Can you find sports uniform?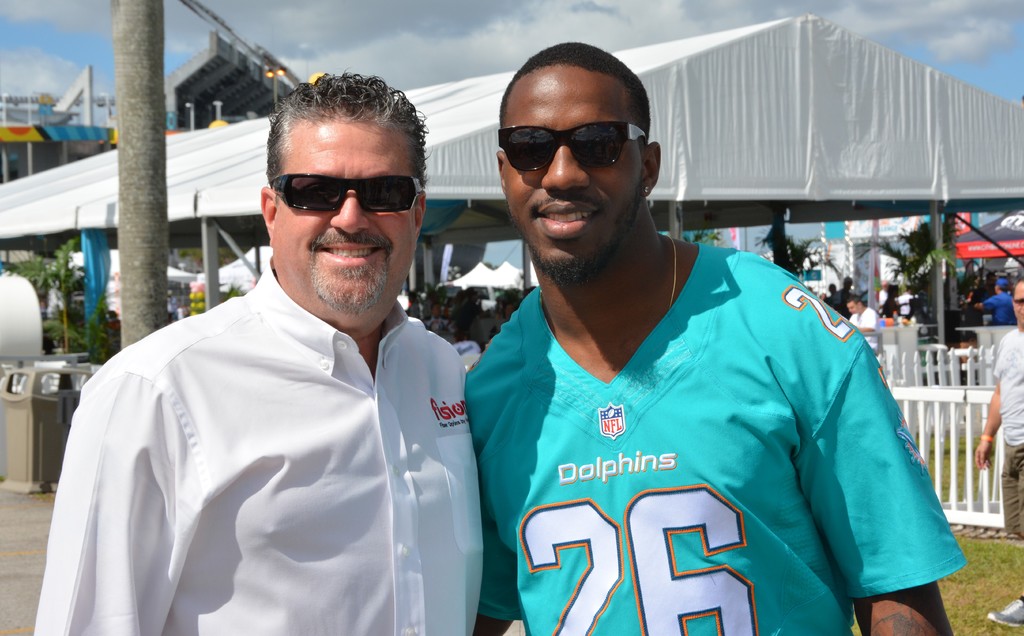
Yes, bounding box: locate(480, 177, 959, 626).
